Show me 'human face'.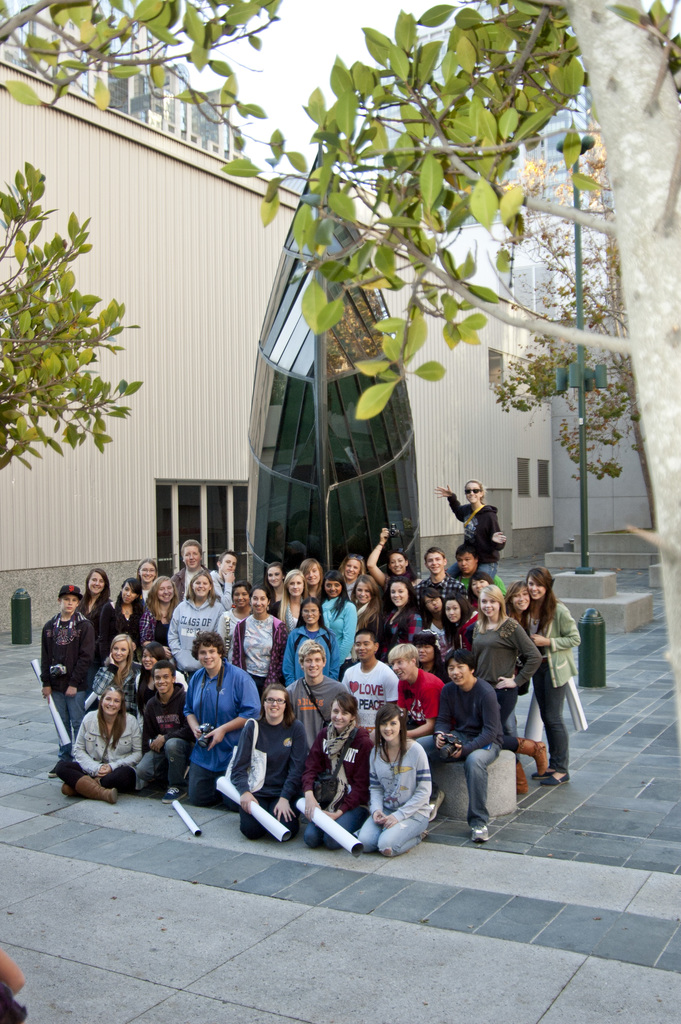
'human face' is here: (x1=465, y1=486, x2=481, y2=505).
